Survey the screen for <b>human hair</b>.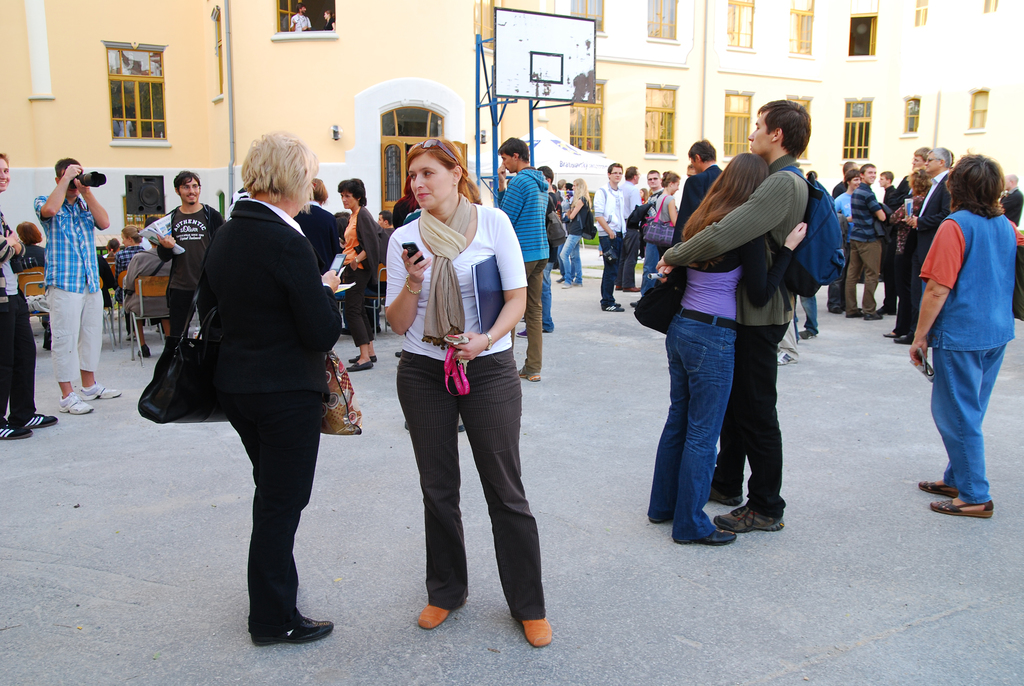
Survey found: <region>556, 178, 566, 190</region>.
